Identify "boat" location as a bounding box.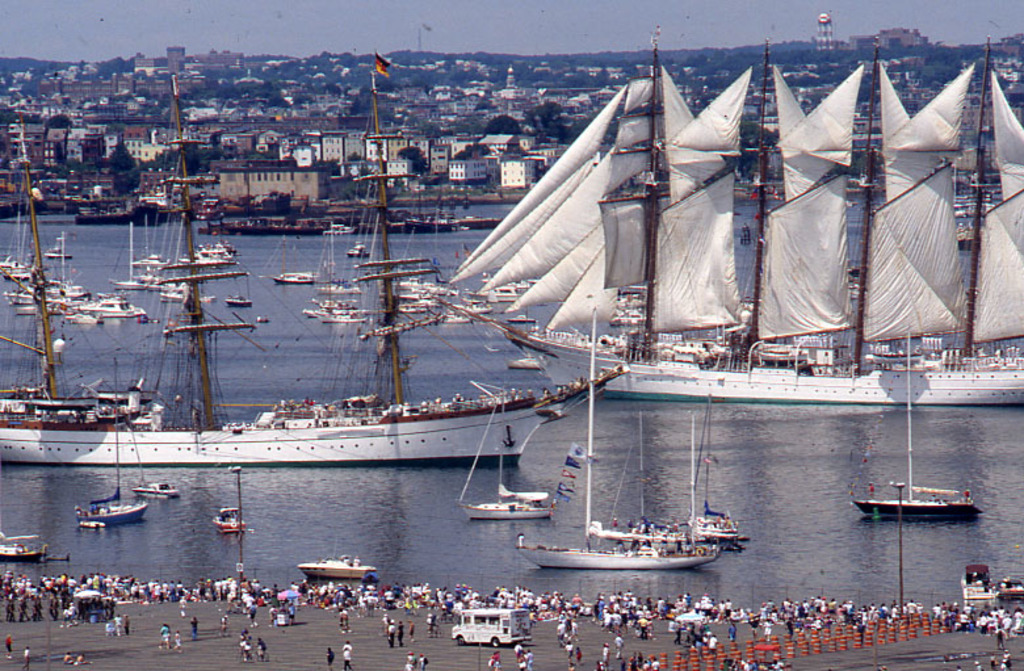
425:25:1023:408.
